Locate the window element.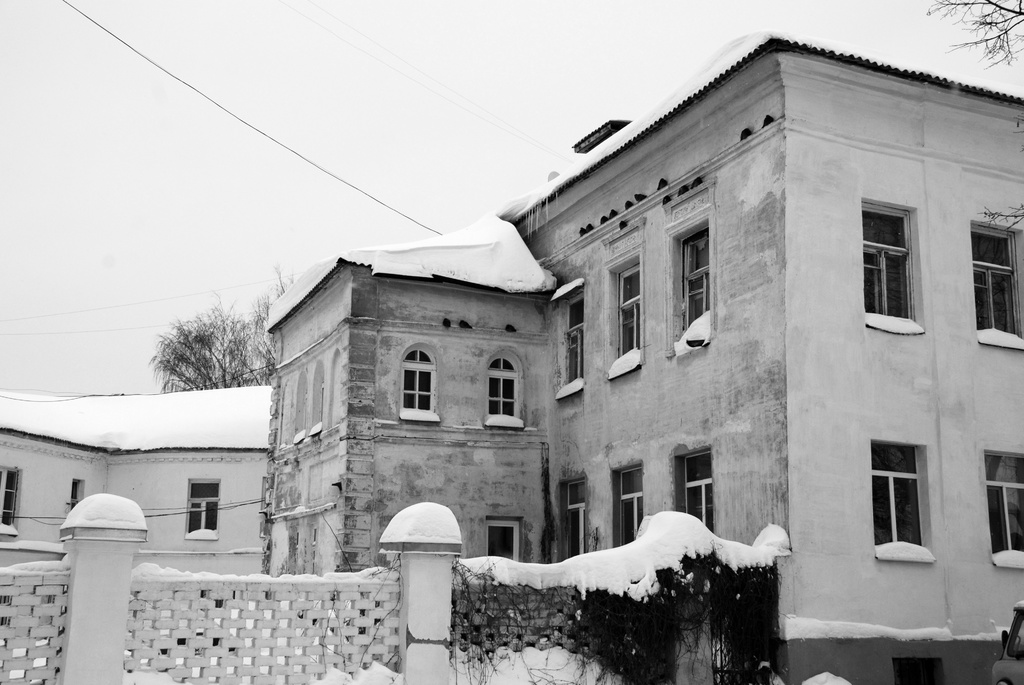
Element bbox: 860,193,927,336.
